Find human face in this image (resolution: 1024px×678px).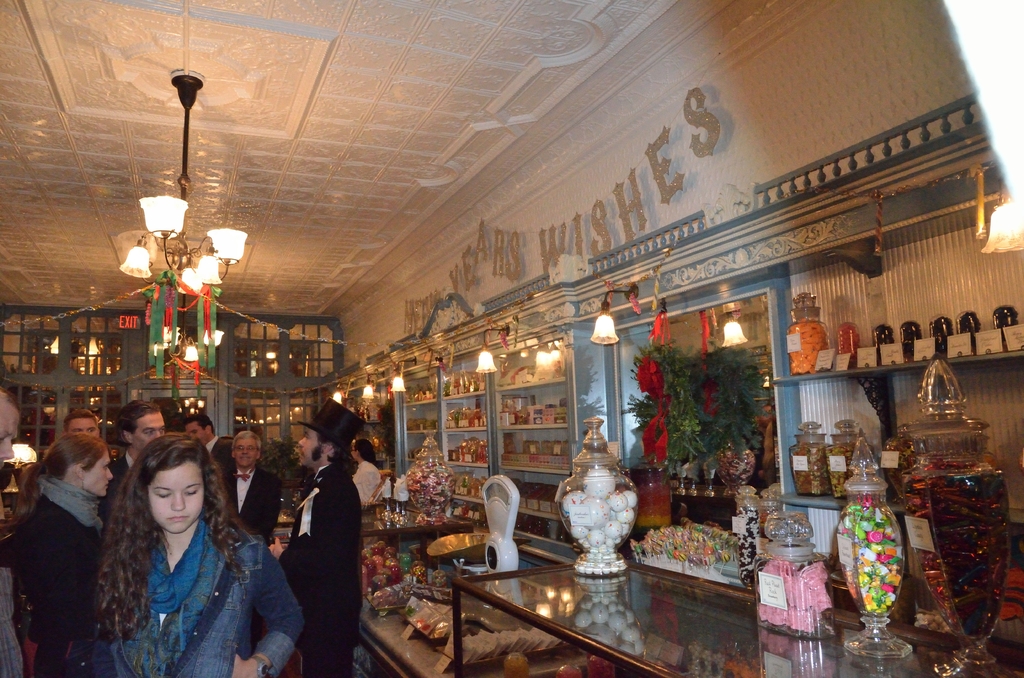
l=68, t=414, r=101, b=438.
